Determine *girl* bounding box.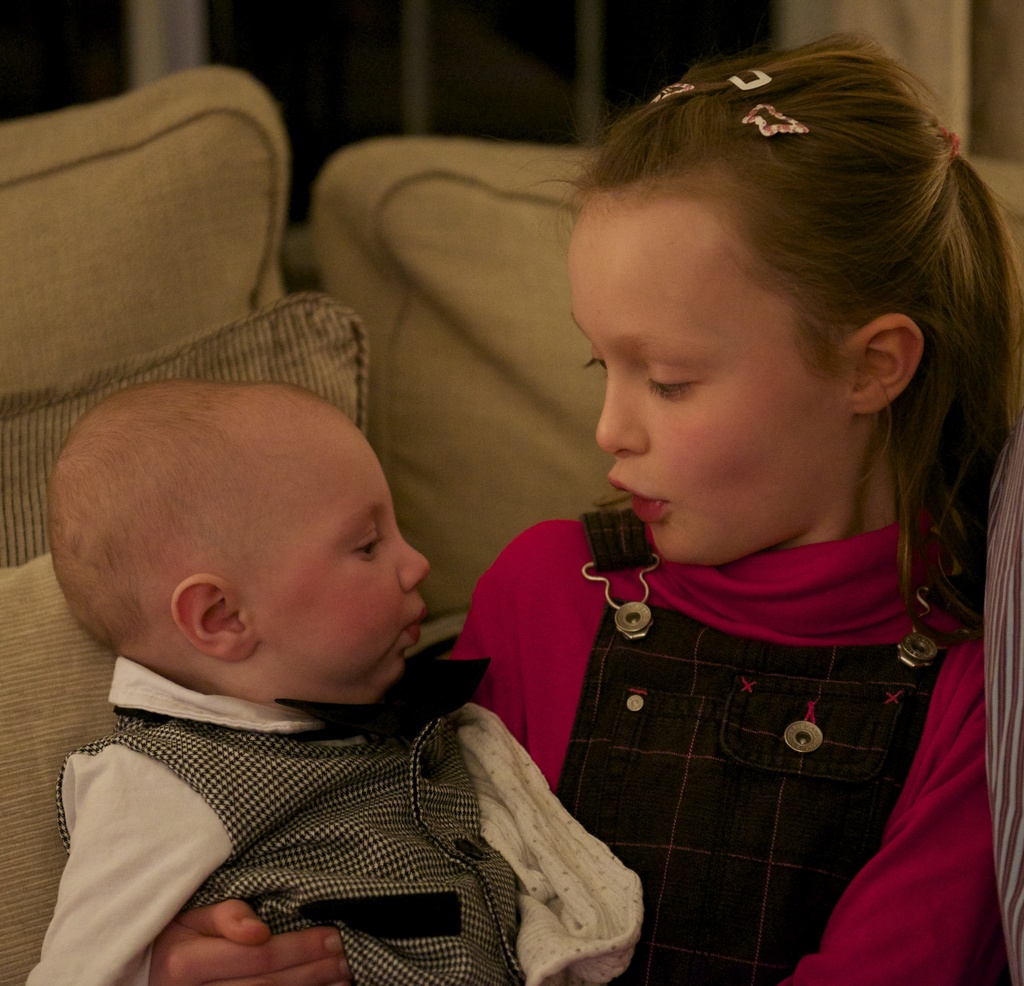
Determined: region(20, 381, 648, 985).
